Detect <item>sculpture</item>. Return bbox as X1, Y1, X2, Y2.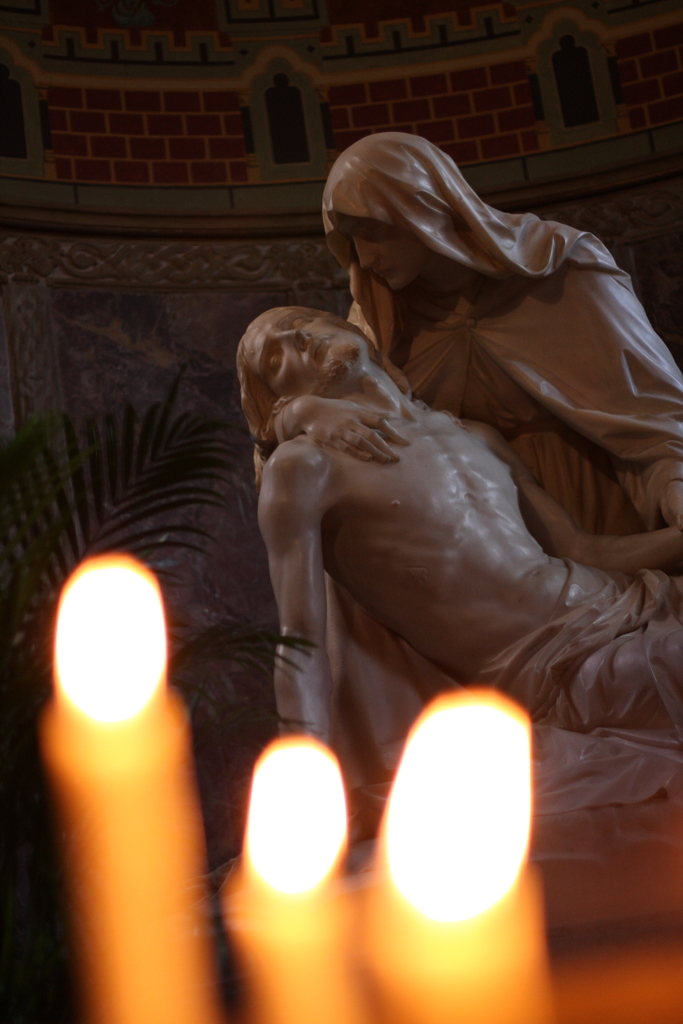
229, 298, 682, 840.
